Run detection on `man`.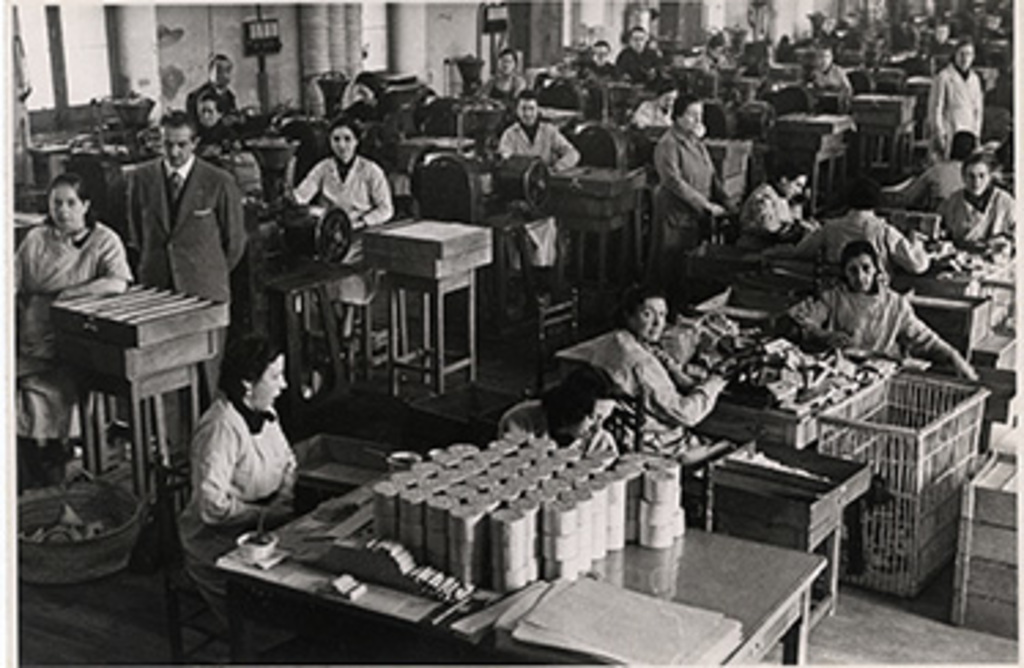
Result: 123/104/249/449.
